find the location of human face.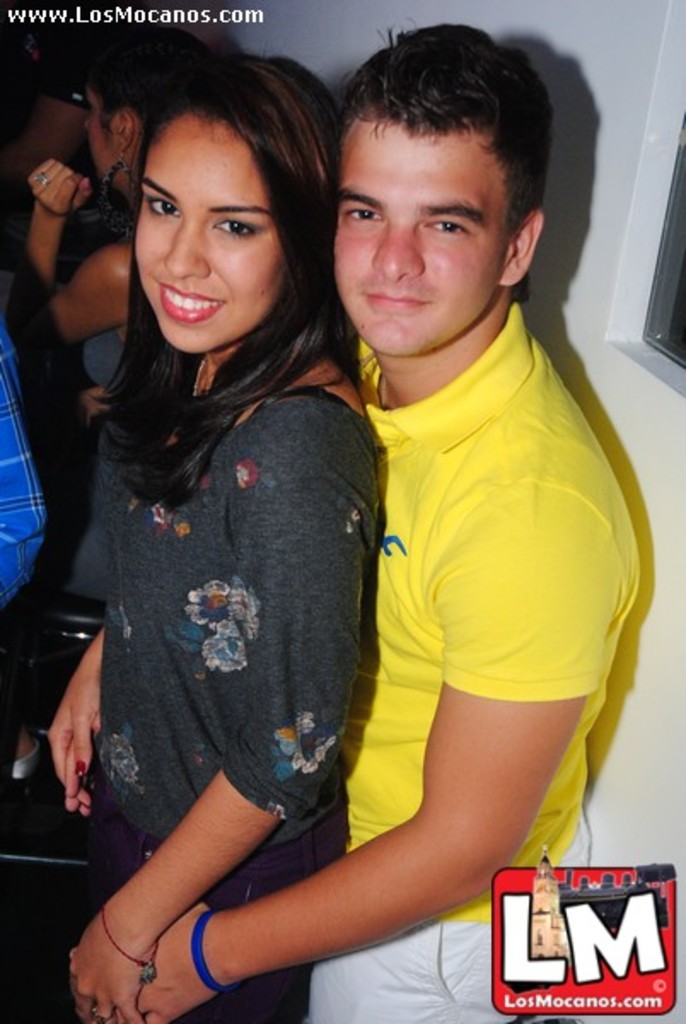
Location: box(84, 90, 125, 191).
